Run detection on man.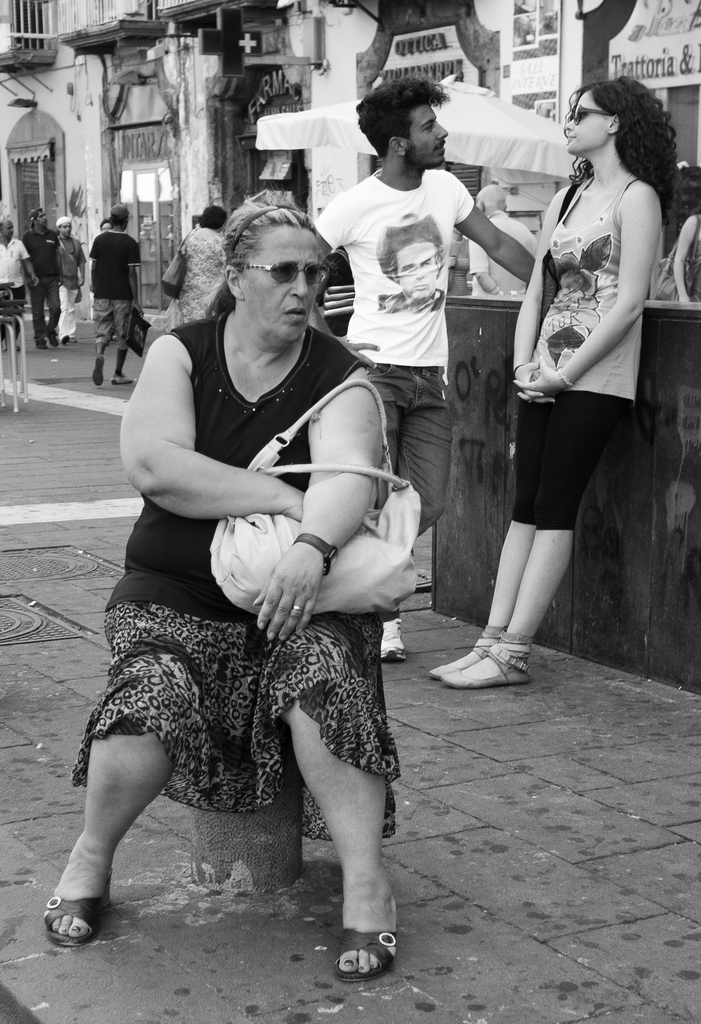
Result: 57:213:92:342.
